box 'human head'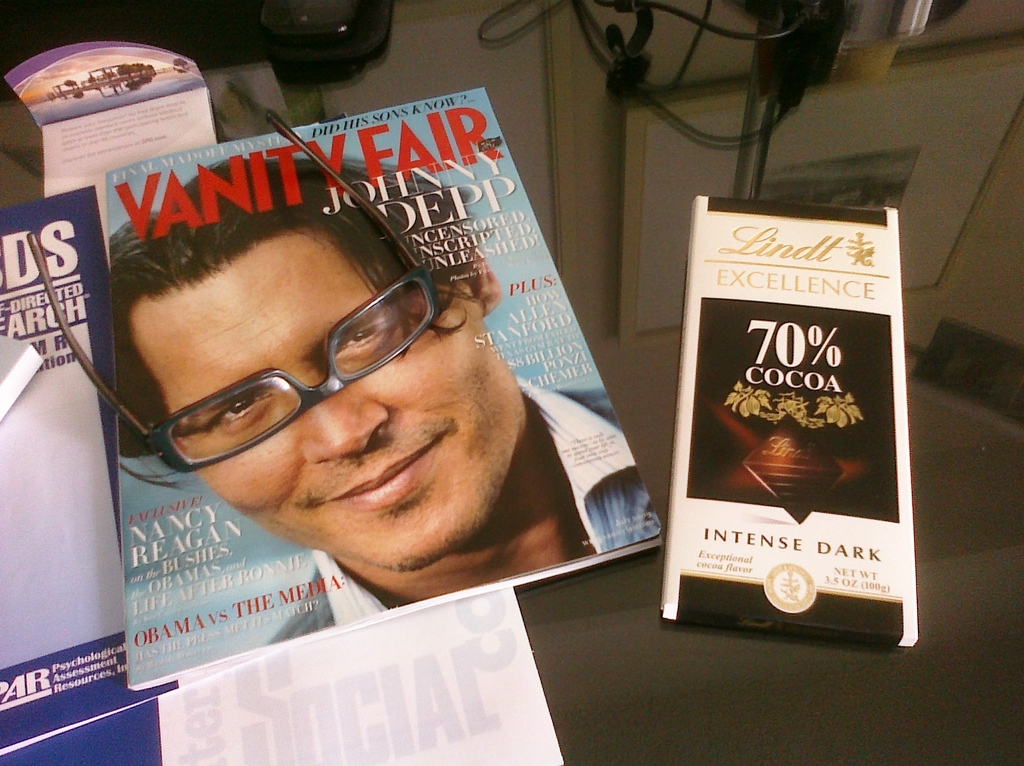
bbox=[97, 170, 513, 604]
